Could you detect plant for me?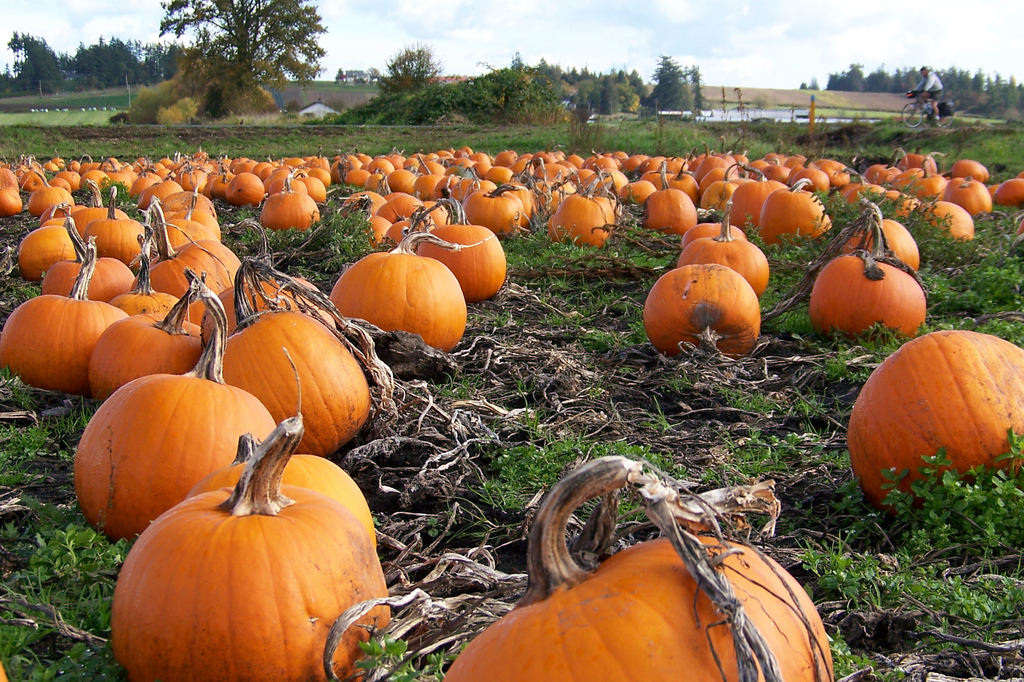
Detection result: box(829, 358, 854, 380).
